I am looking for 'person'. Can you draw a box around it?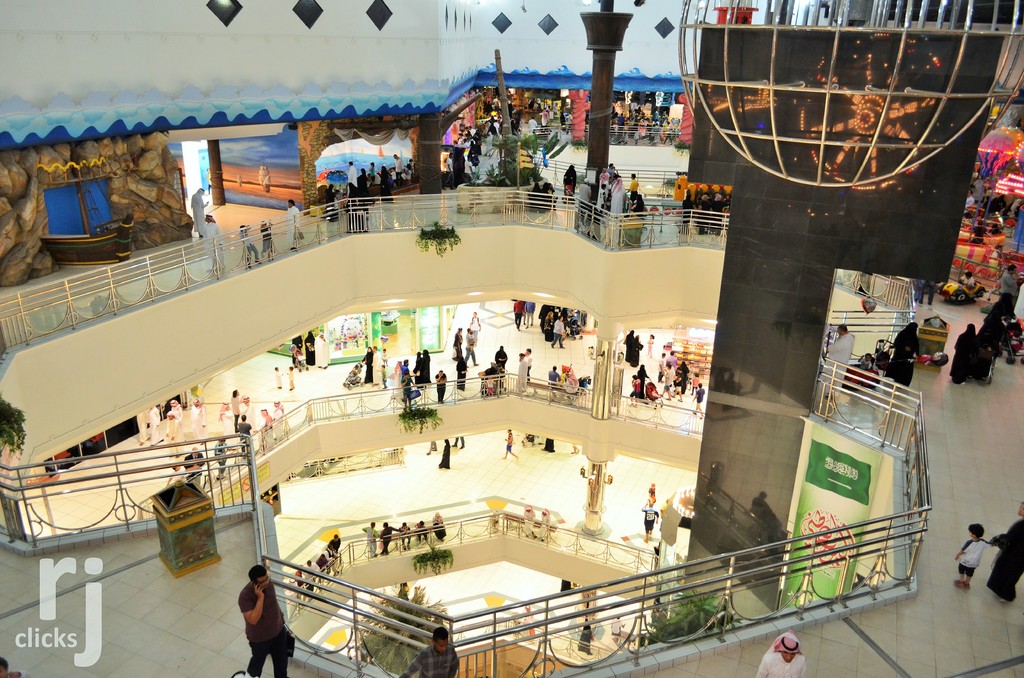
Sure, the bounding box is bbox=[986, 501, 1023, 602].
